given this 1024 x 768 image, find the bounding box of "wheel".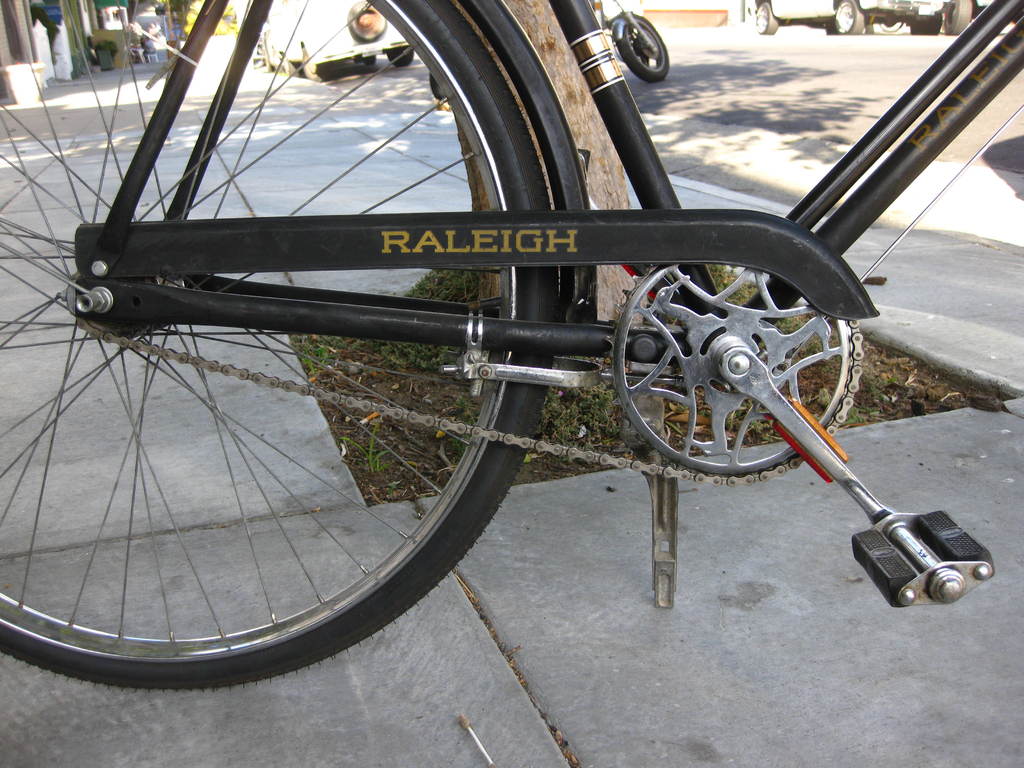
<bbox>284, 57, 303, 77</bbox>.
